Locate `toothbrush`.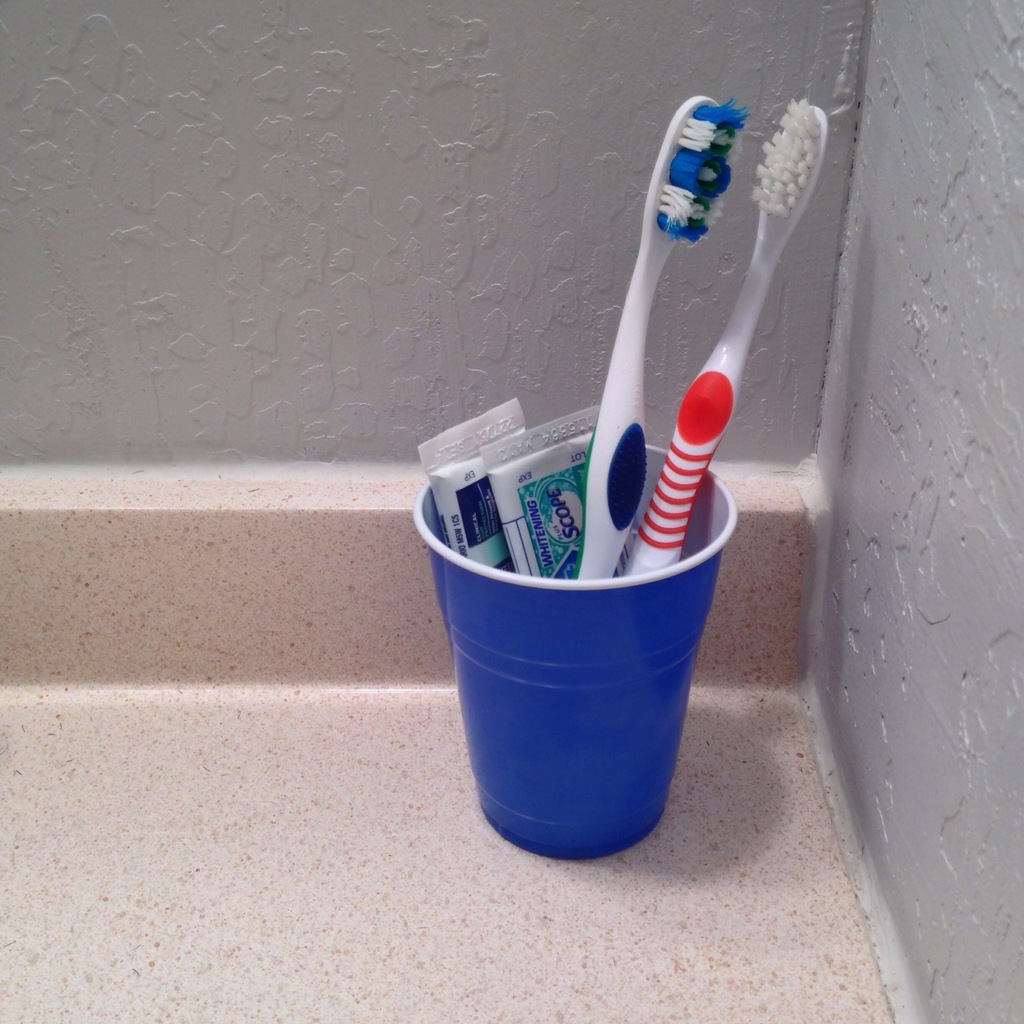
Bounding box: BBox(573, 99, 751, 578).
